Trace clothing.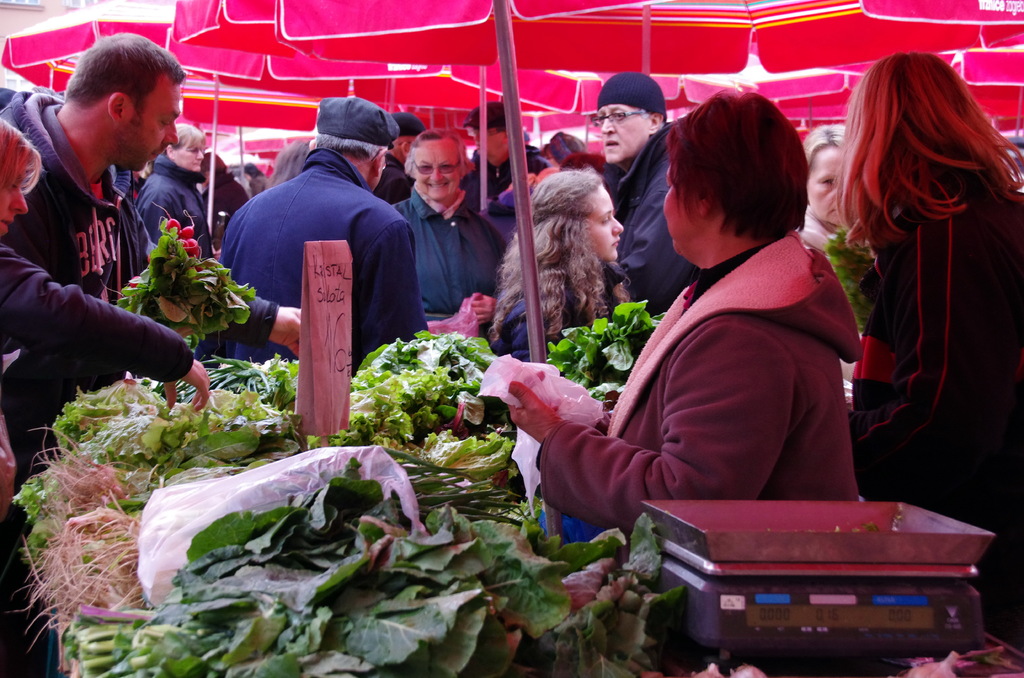
Traced to detection(132, 151, 217, 264).
